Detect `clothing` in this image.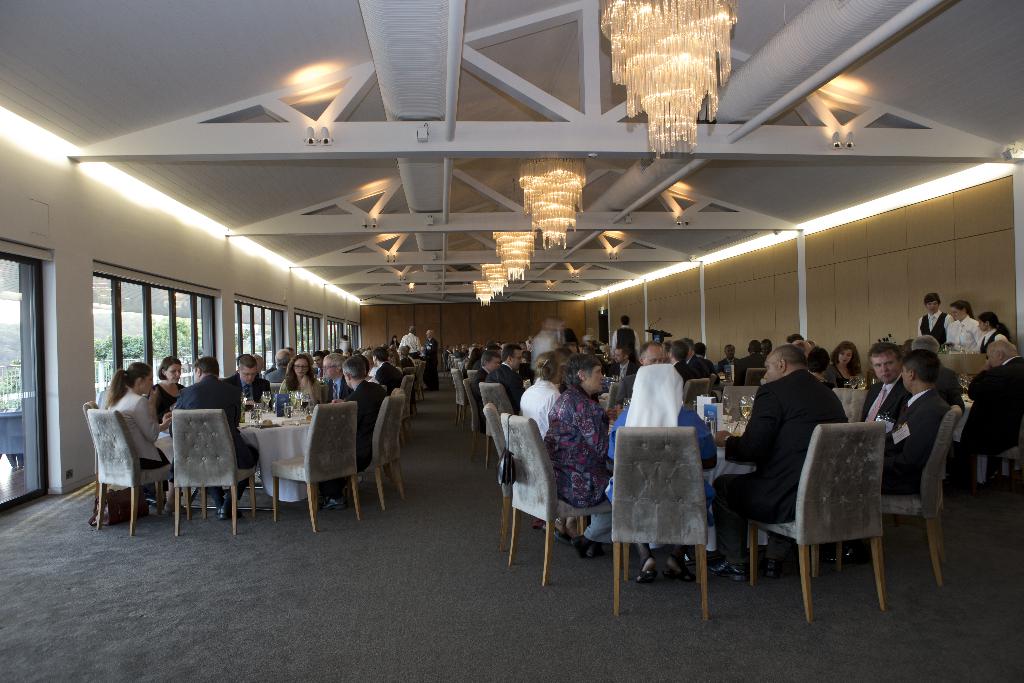
Detection: bbox=(106, 386, 176, 497).
